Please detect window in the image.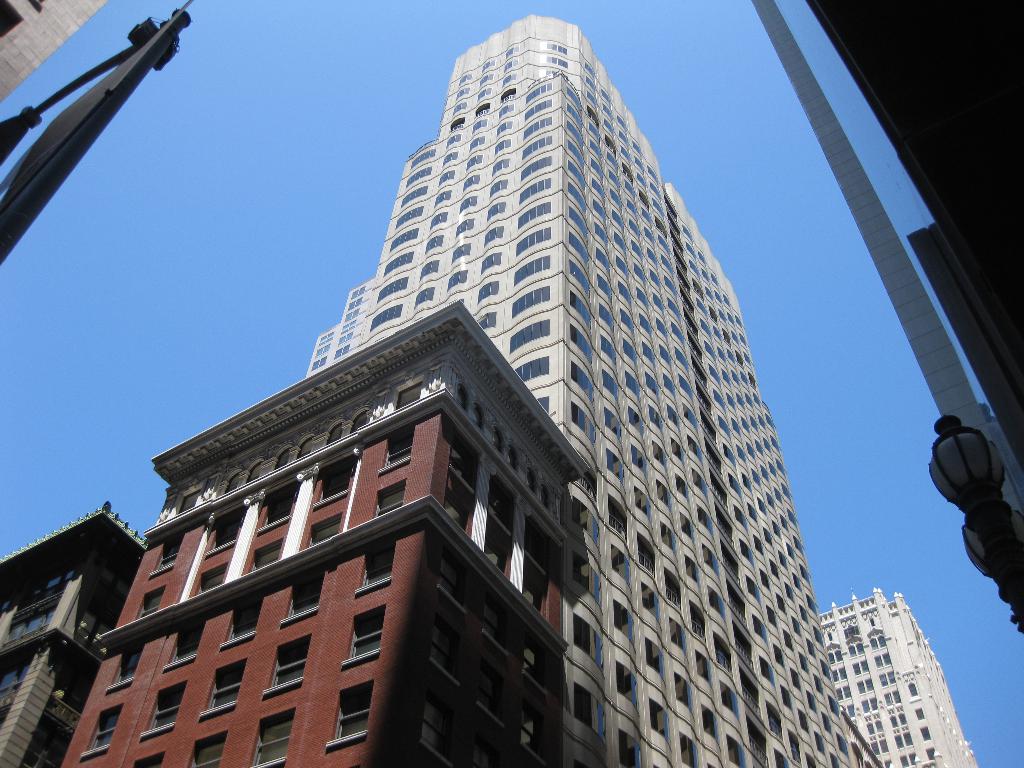
808,596,820,613.
